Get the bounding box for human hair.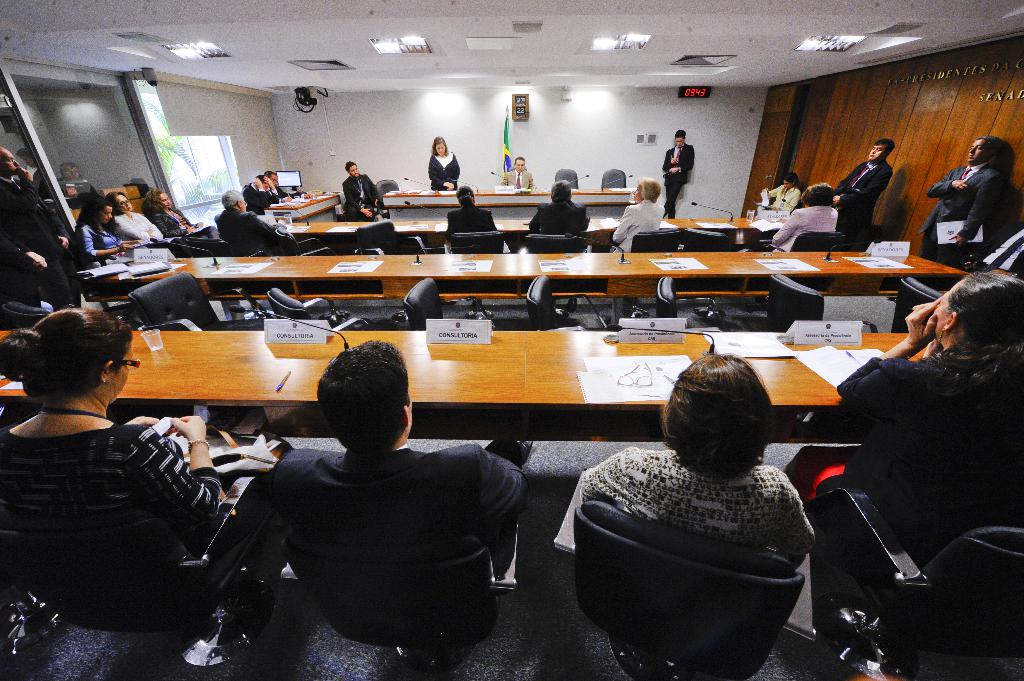
locate(552, 179, 570, 202).
